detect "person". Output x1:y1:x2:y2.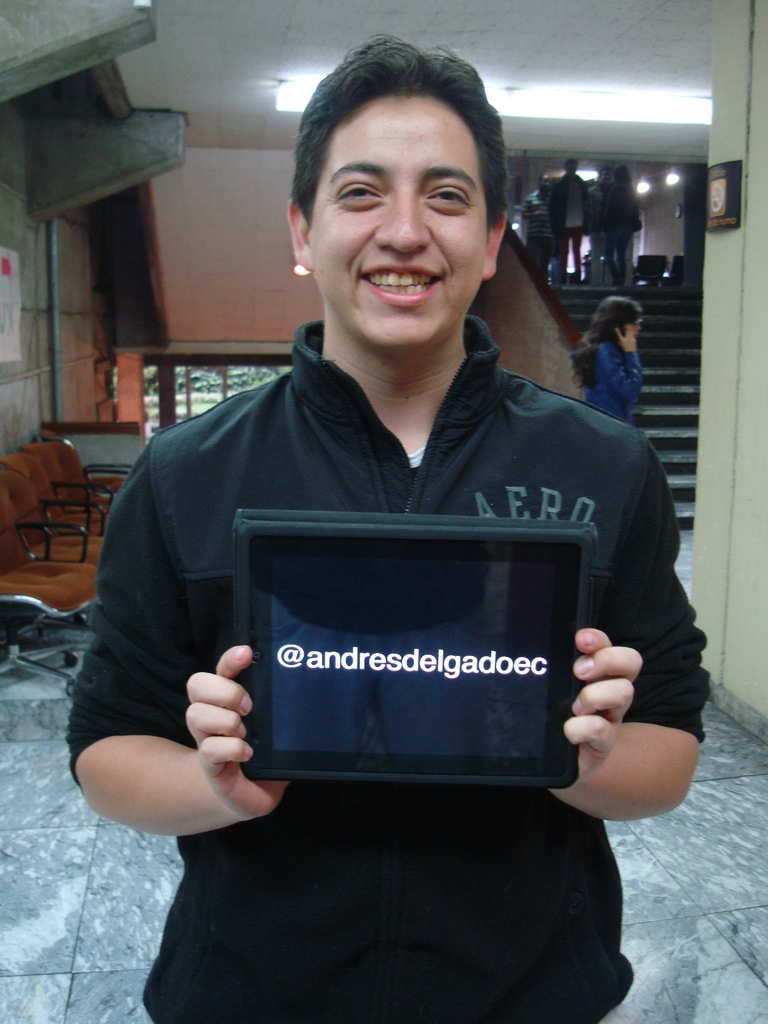
516:168:551:259.
